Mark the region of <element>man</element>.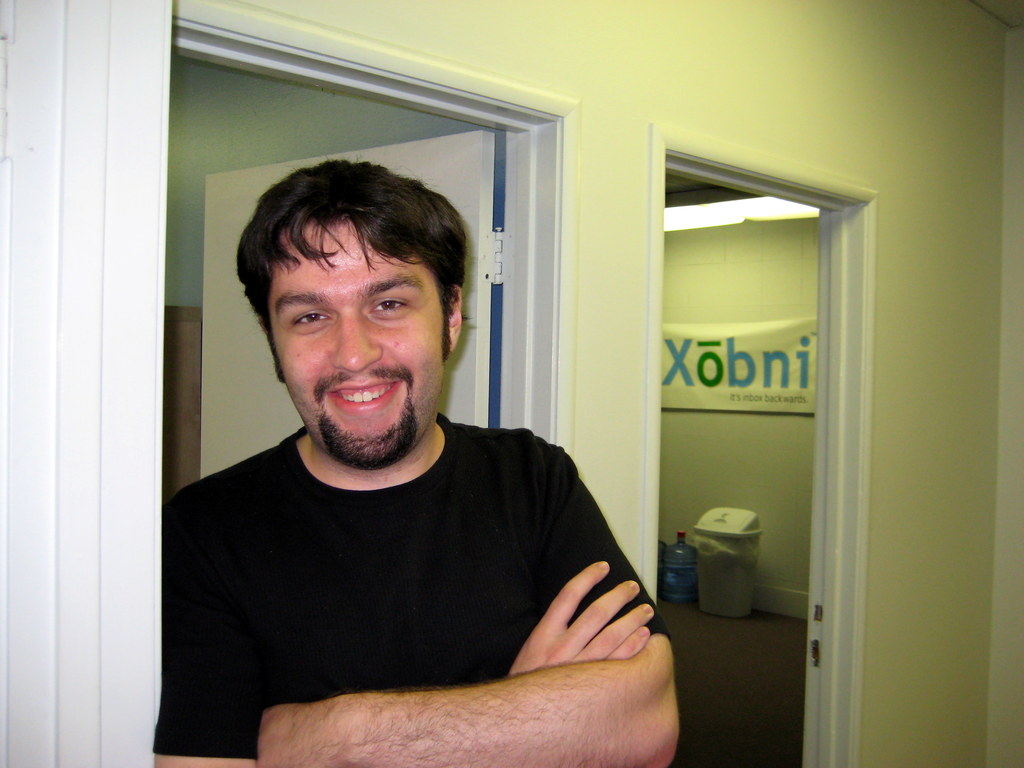
Region: x1=147 y1=122 x2=691 y2=767.
